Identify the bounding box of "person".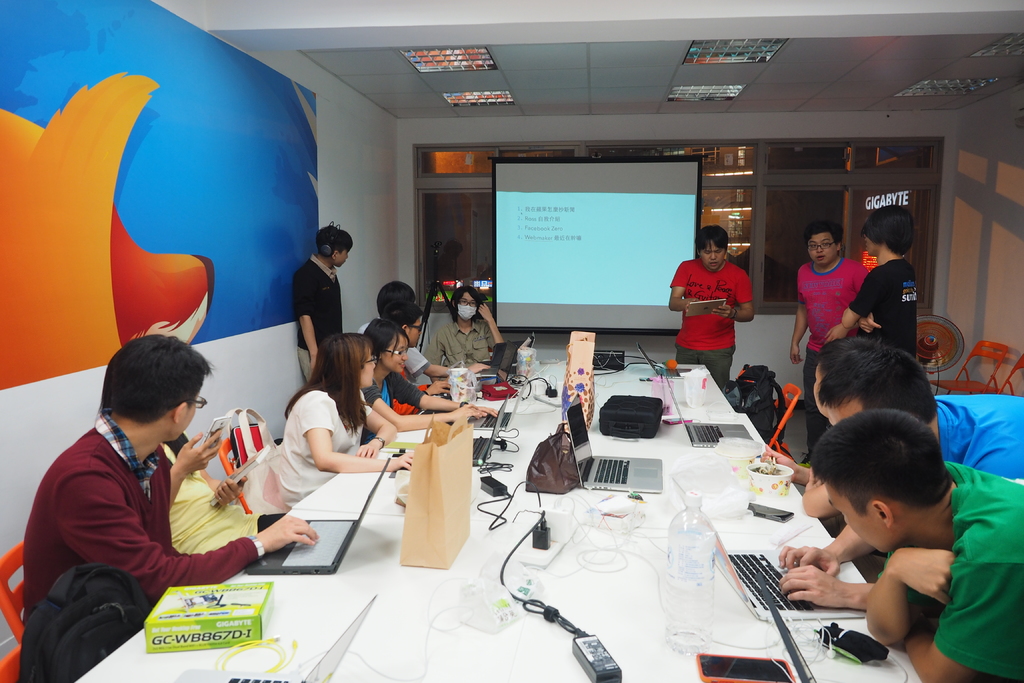
[x1=166, y1=431, x2=278, y2=554].
